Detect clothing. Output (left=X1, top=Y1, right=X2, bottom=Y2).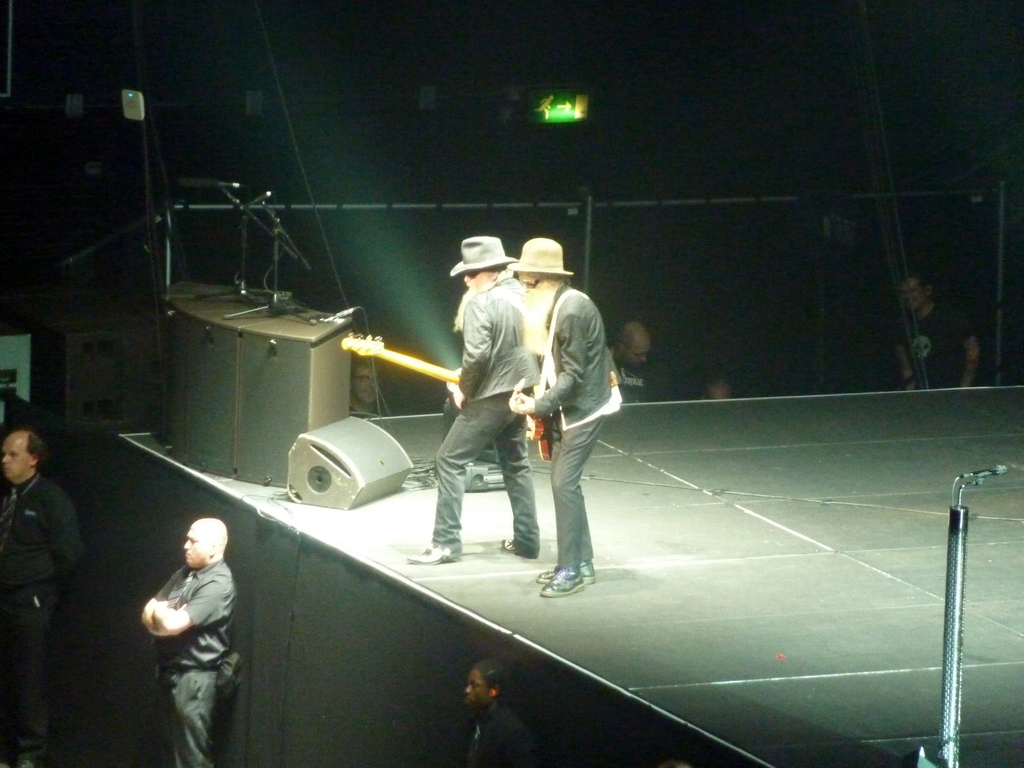
(left=433, top=262, right=540, bottom=547).
